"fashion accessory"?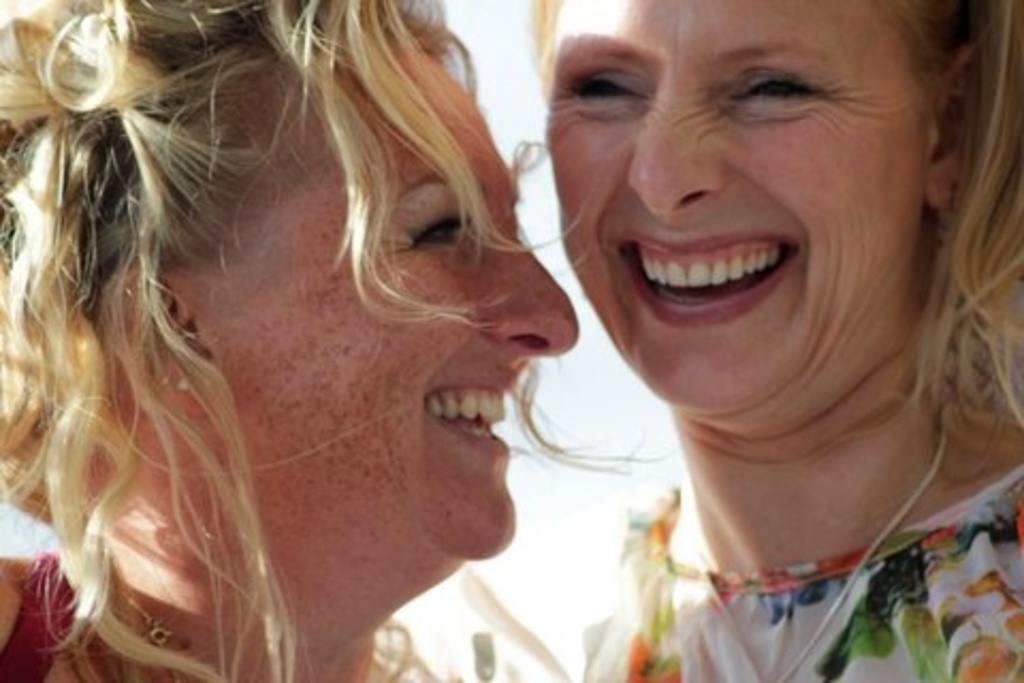
region(676, 433, 945, 681)
